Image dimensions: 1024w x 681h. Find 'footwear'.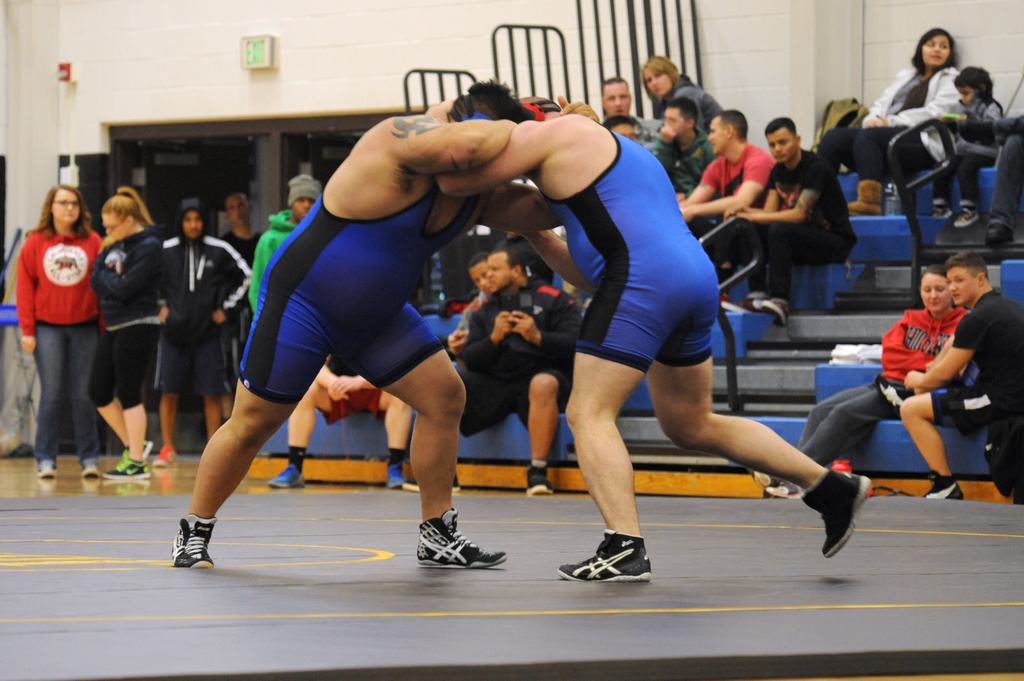
955/211/977/227.
